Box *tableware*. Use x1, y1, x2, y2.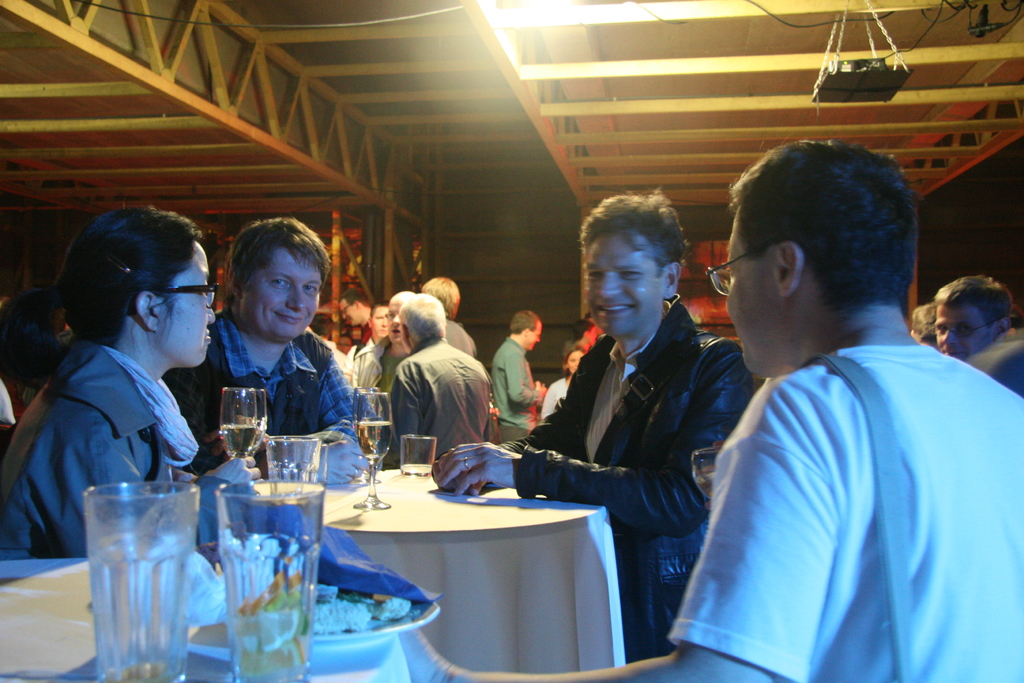
351, 391, 392, 508.
